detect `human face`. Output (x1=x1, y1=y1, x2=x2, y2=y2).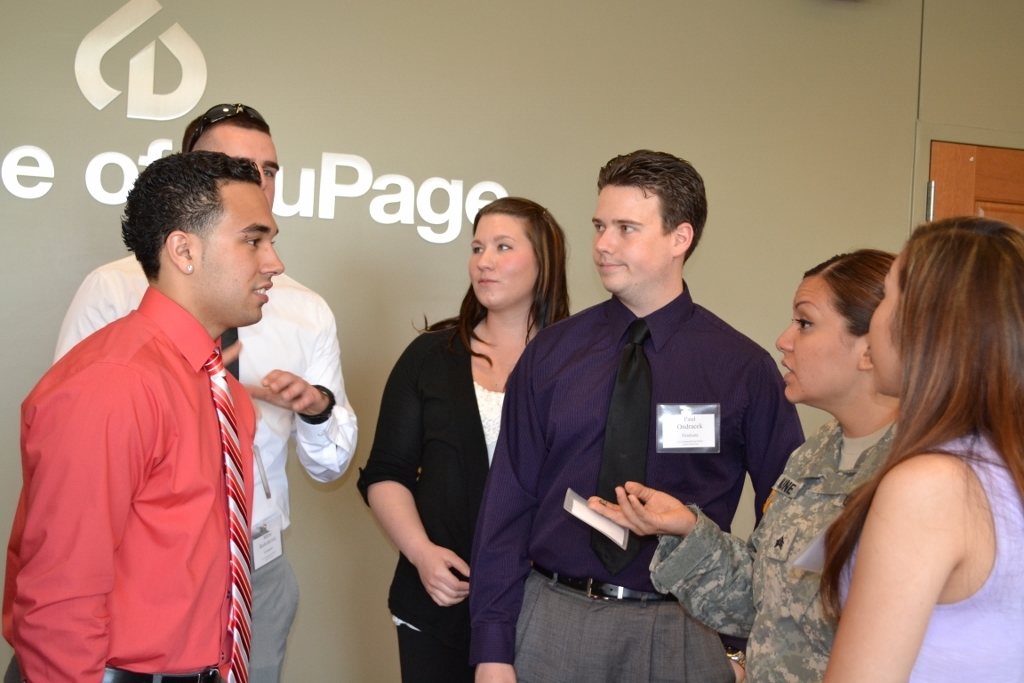
(x1=193, y1=128, x2=279, y2=213).
